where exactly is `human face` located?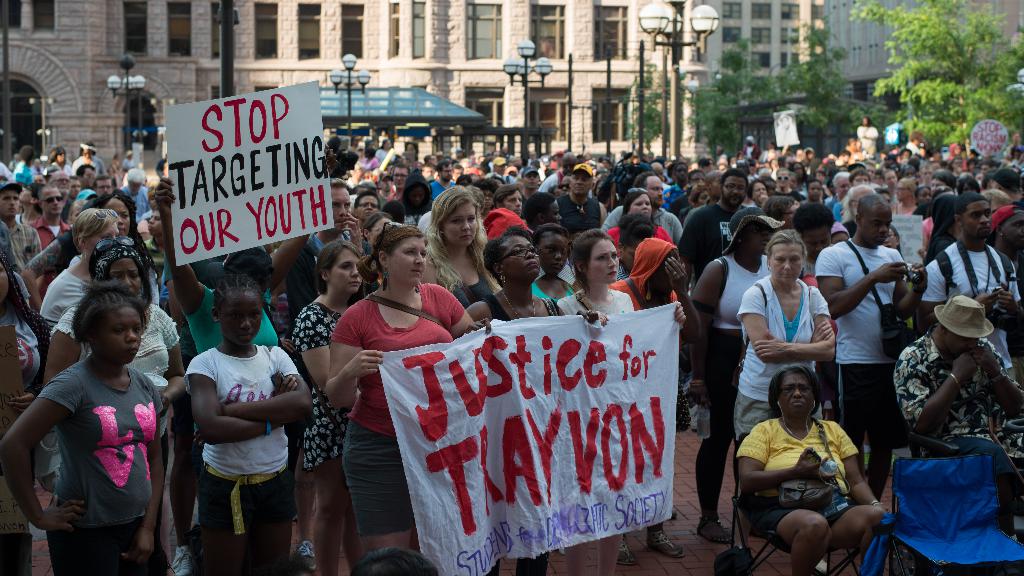
Its bounding box is 482,190,491,208.
